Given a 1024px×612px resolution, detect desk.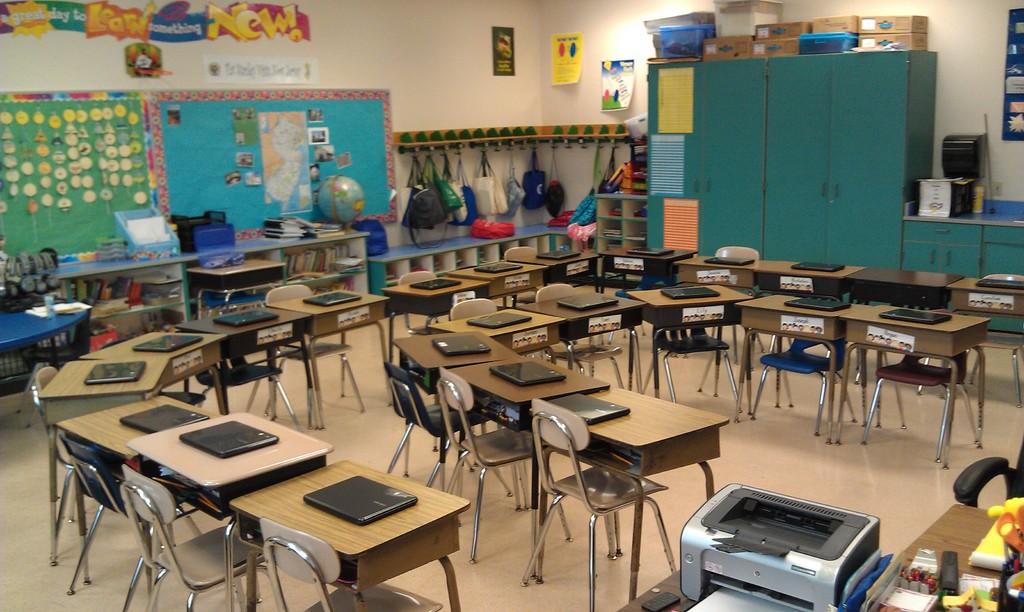
select_region(844, 264, 963, 312).
